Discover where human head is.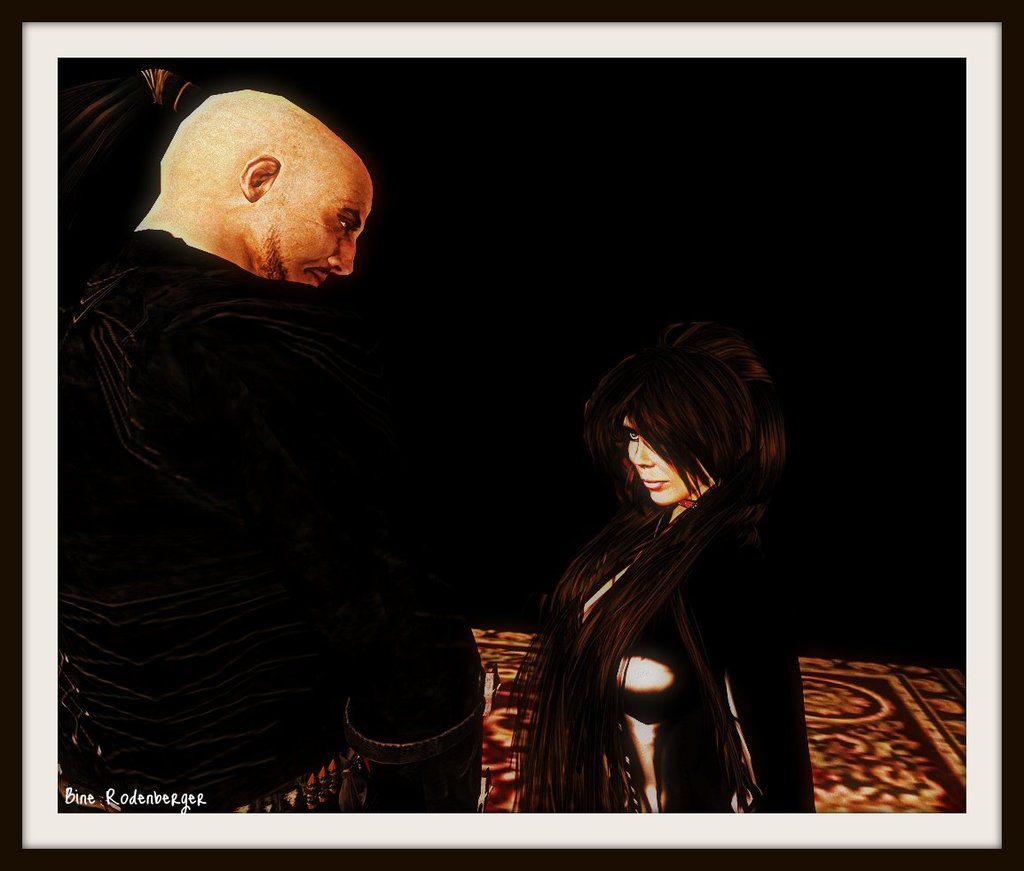
Discovered at [x1=154, y1=90, x2=375, y2=290].
